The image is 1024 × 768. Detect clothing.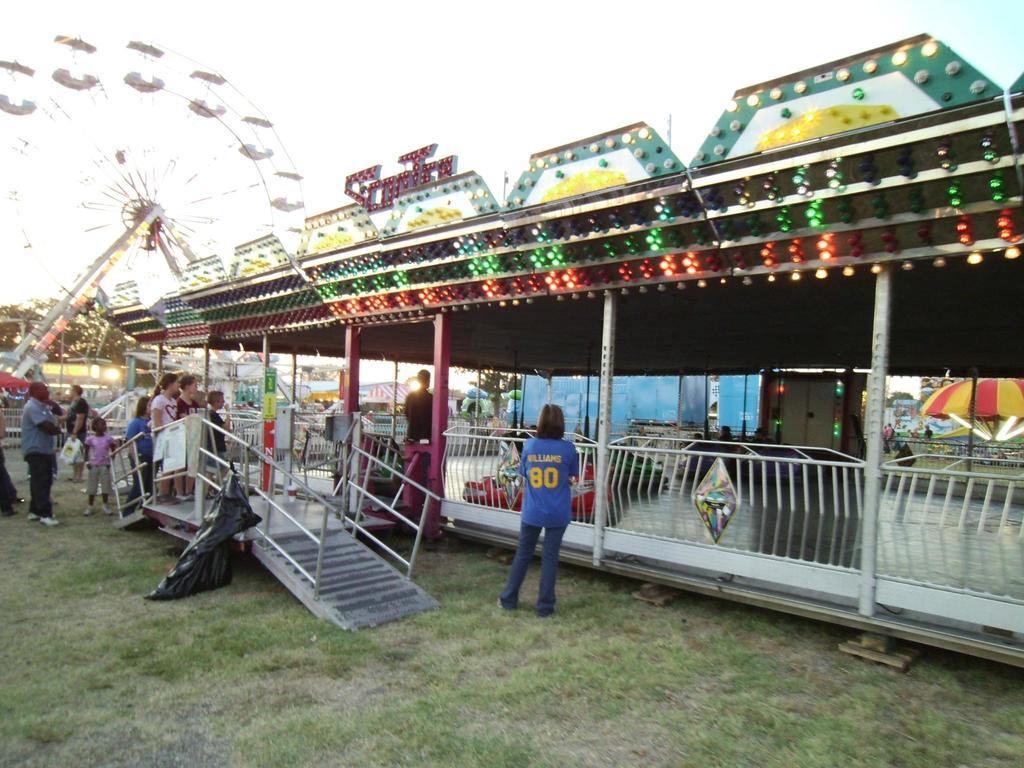
Detection: [left=122, top=415, right=150, bottom=512].
